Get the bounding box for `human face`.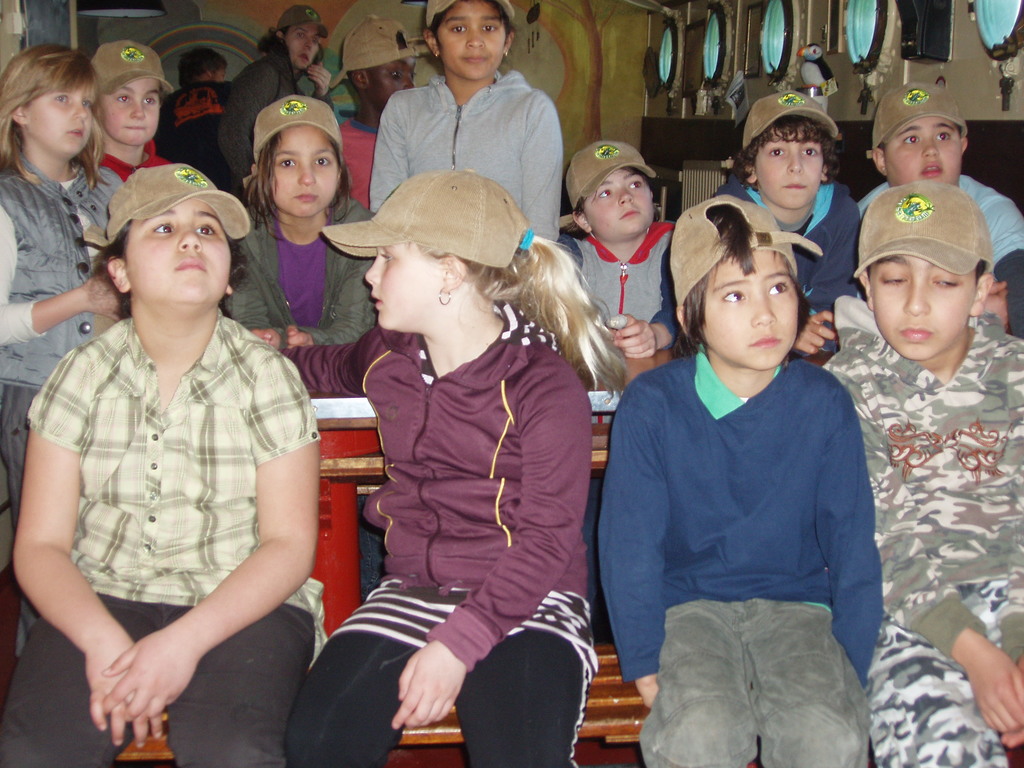
rect(885, 120, 966, 189).
